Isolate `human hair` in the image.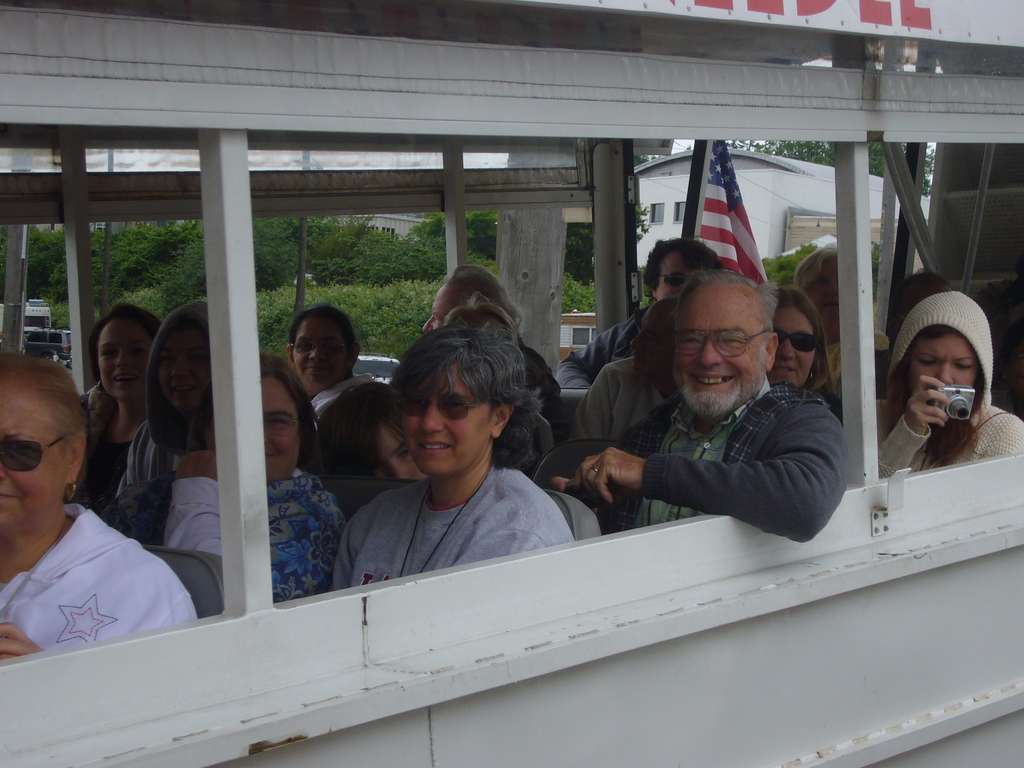
Isolated region: Rect(0, 352, 84, 452).
